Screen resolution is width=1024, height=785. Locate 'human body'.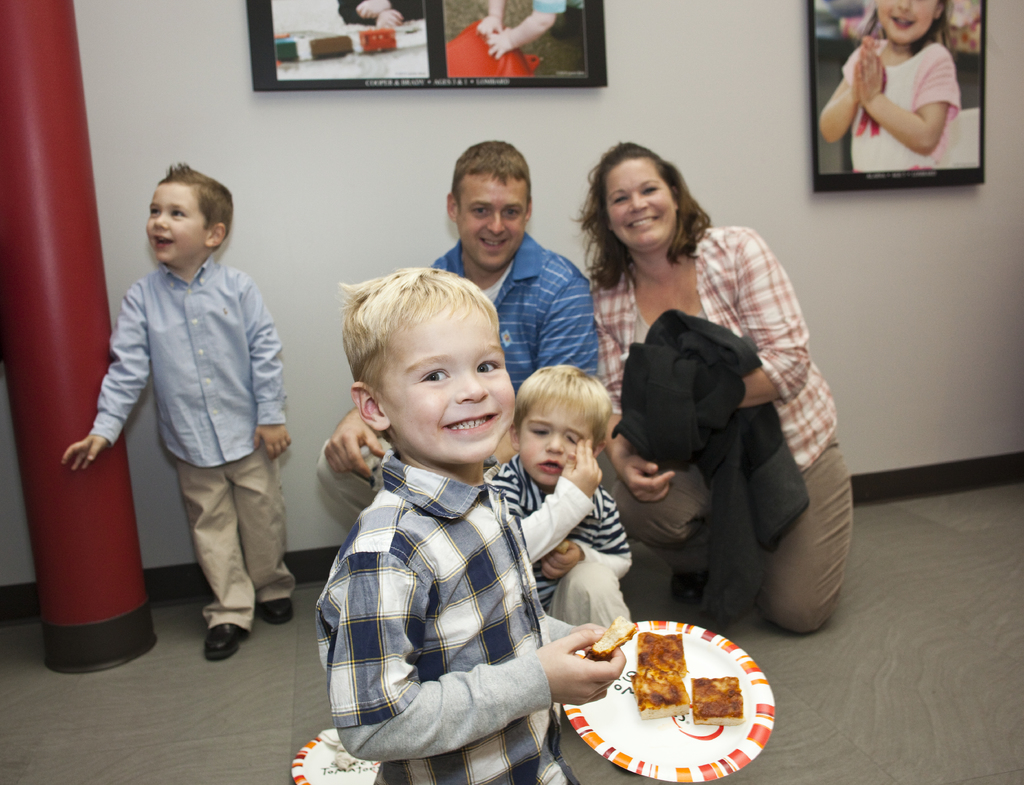
<bbox>57, 249, 293, 663</bbox>.
